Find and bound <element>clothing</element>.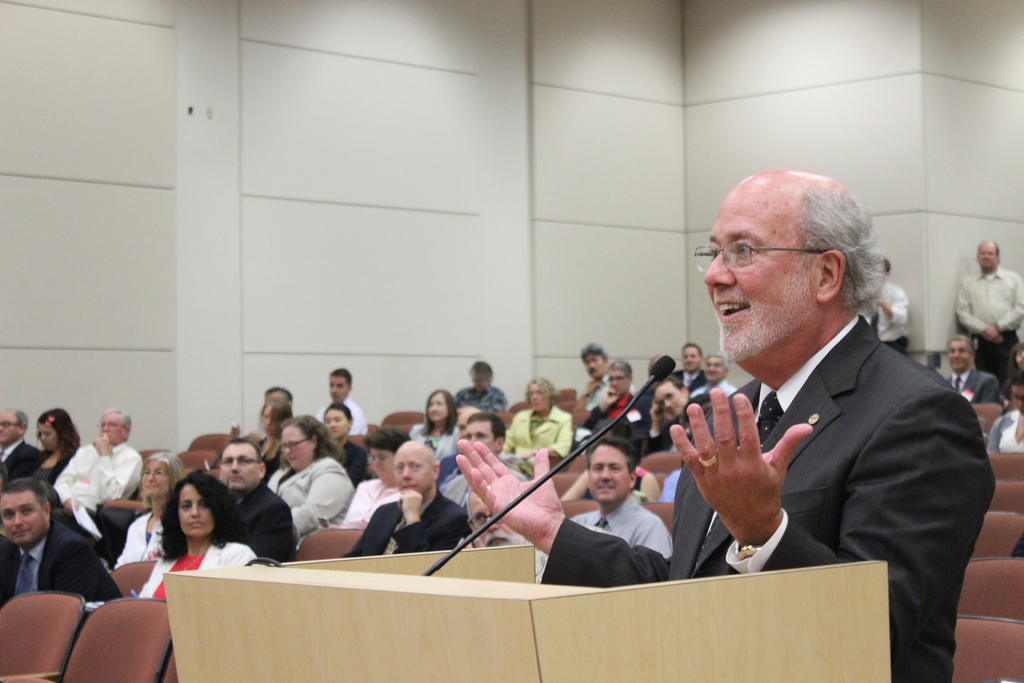
Bound: 132:529:268:602.
